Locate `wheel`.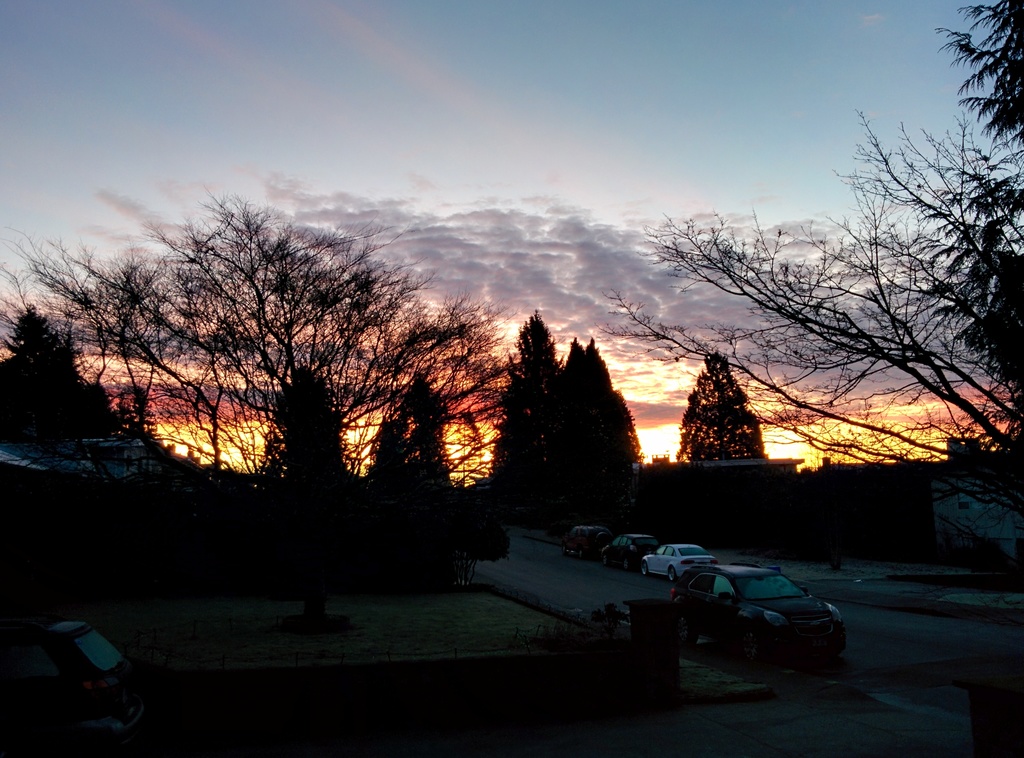
Bounding box: l=600, t=556, r=607, b=566.
